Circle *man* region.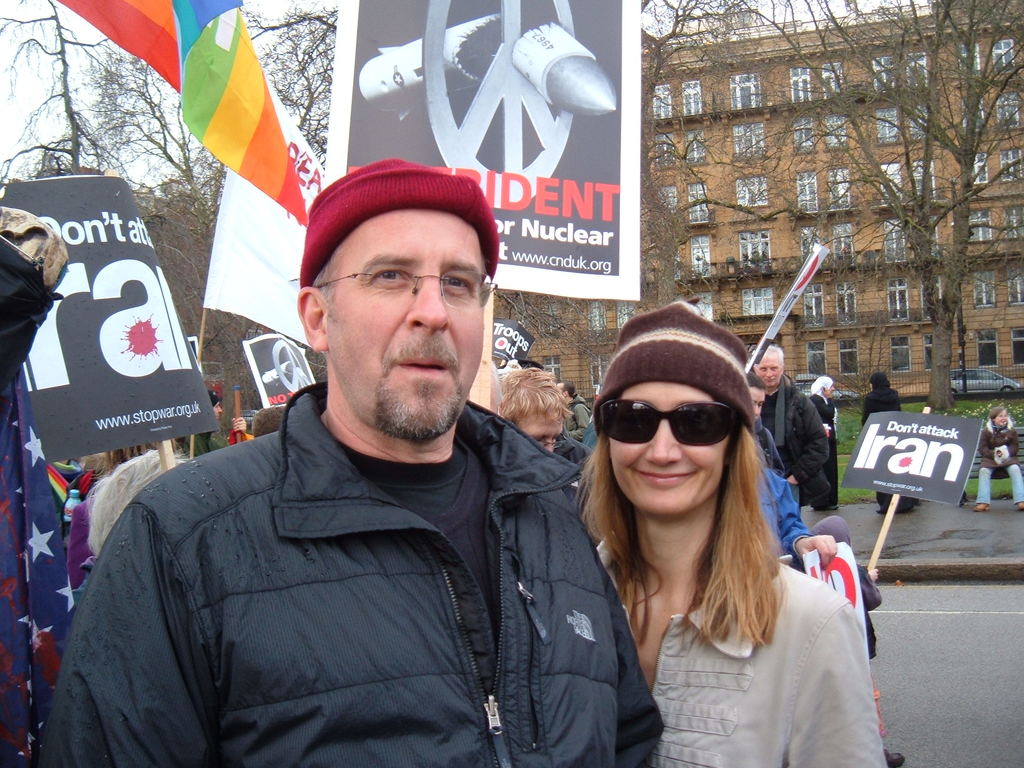
Region: {"x1": 553, "y1": 381, "x2": 589, "y2": 440}.
